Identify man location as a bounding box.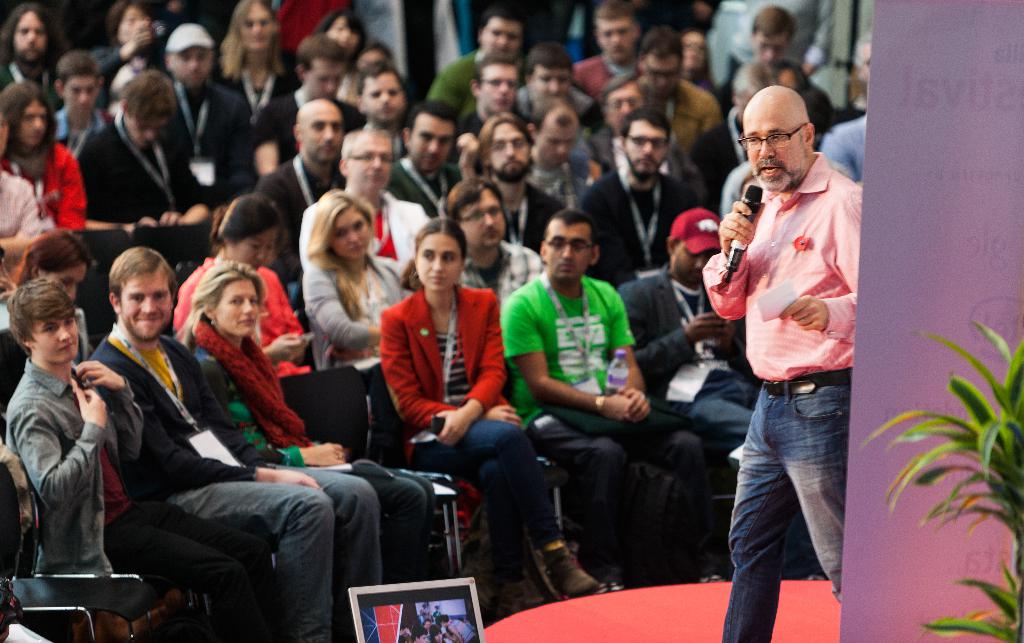
(614, 203, 766, 471).
